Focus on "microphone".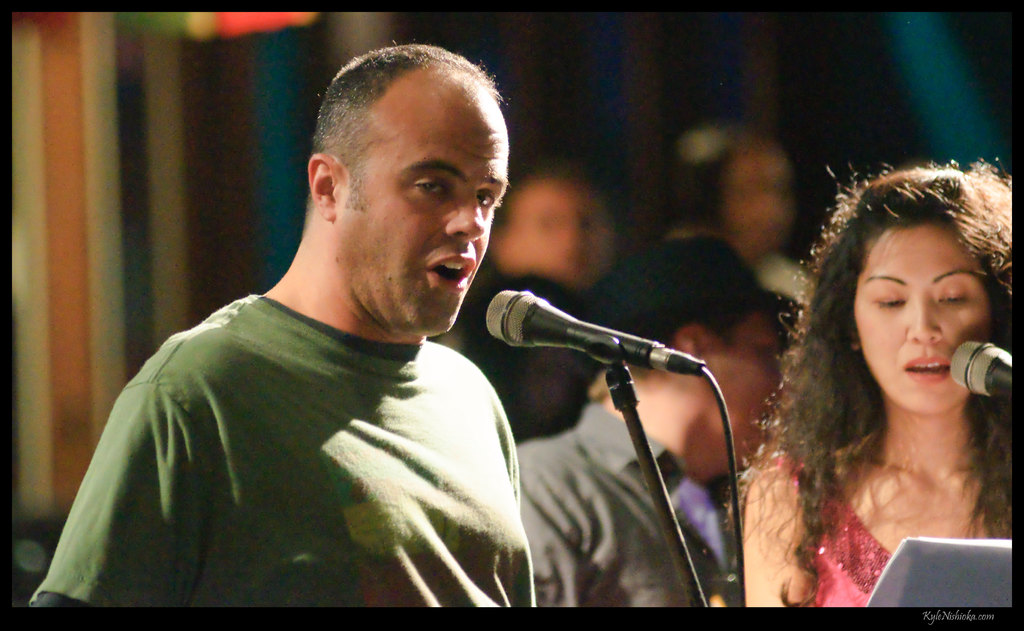
Focused at [950, 340, 1018, 401].
